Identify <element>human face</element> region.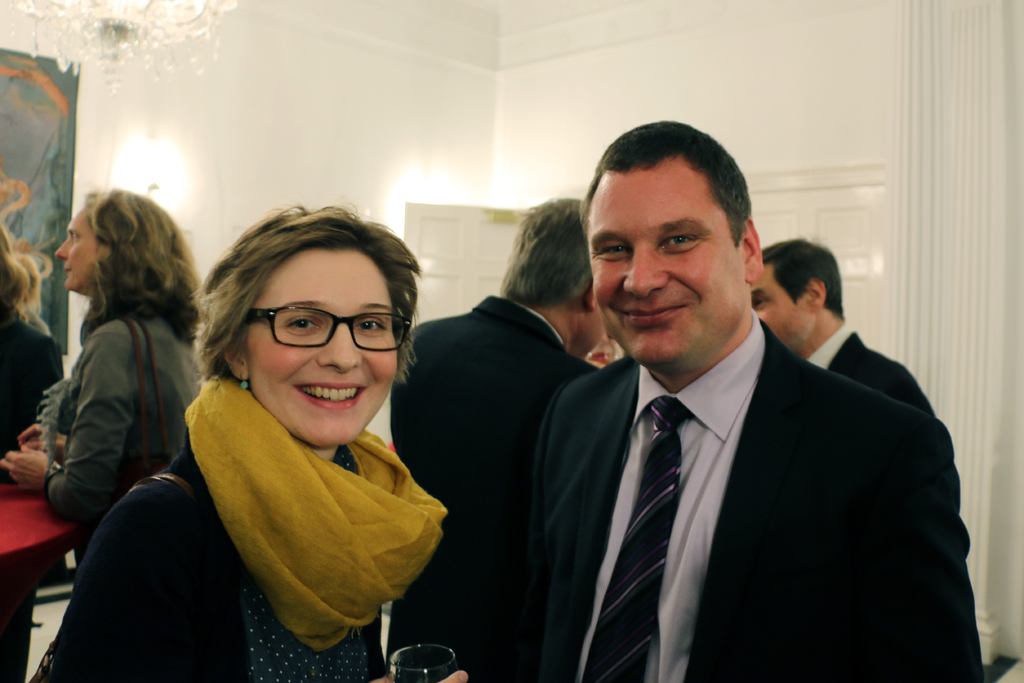
Region: rect(54, 206, 107, 292).
